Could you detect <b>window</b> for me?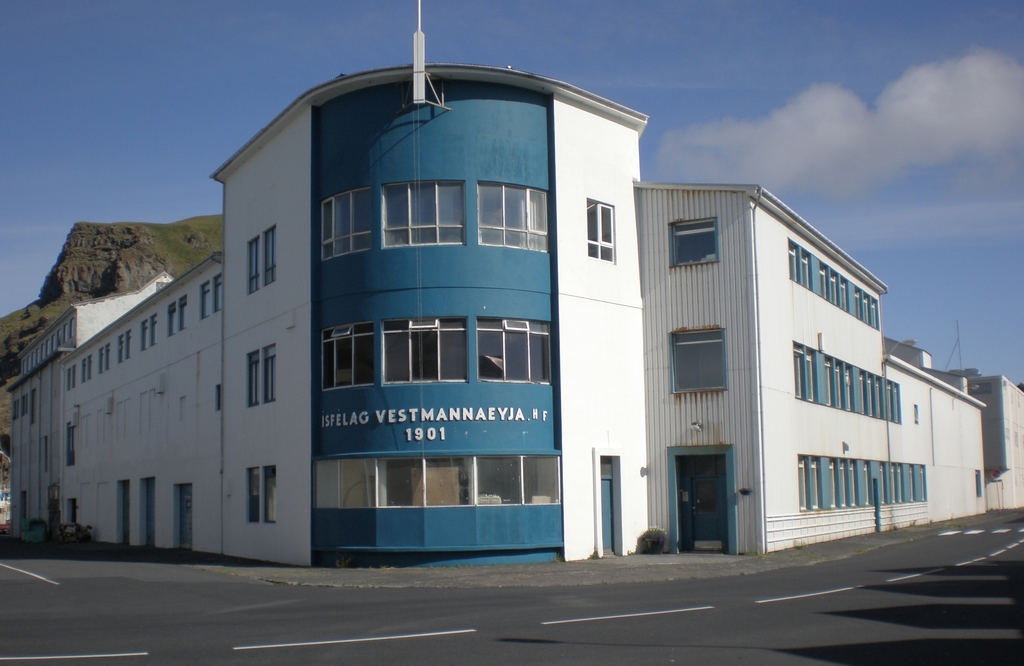
Detection result: x1=380, y1=317, x2=470, y2=384.
